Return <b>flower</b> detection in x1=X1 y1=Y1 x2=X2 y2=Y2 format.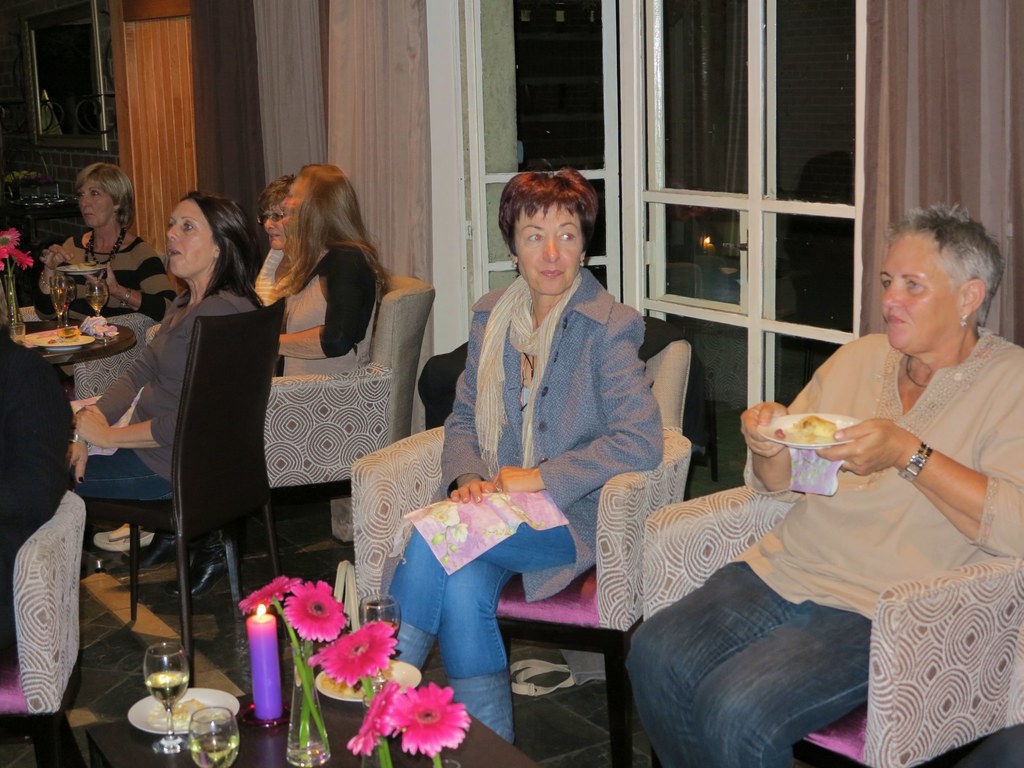
x1=304 y1=619 x2=402 y2=692.
